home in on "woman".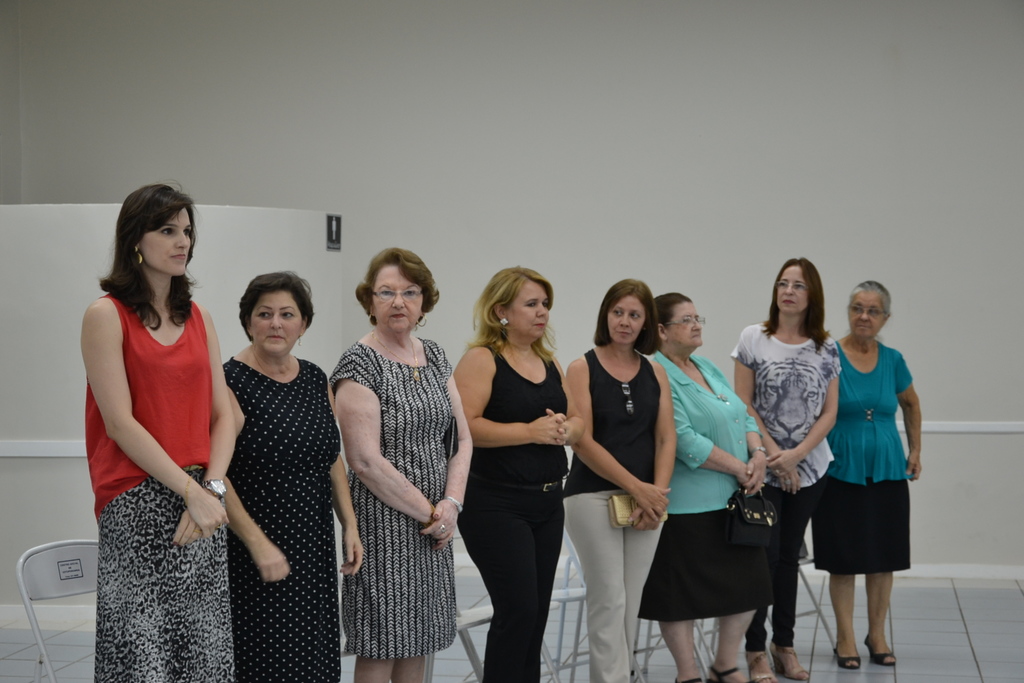
Homed in at bbox(729, 252, 842, 682).
